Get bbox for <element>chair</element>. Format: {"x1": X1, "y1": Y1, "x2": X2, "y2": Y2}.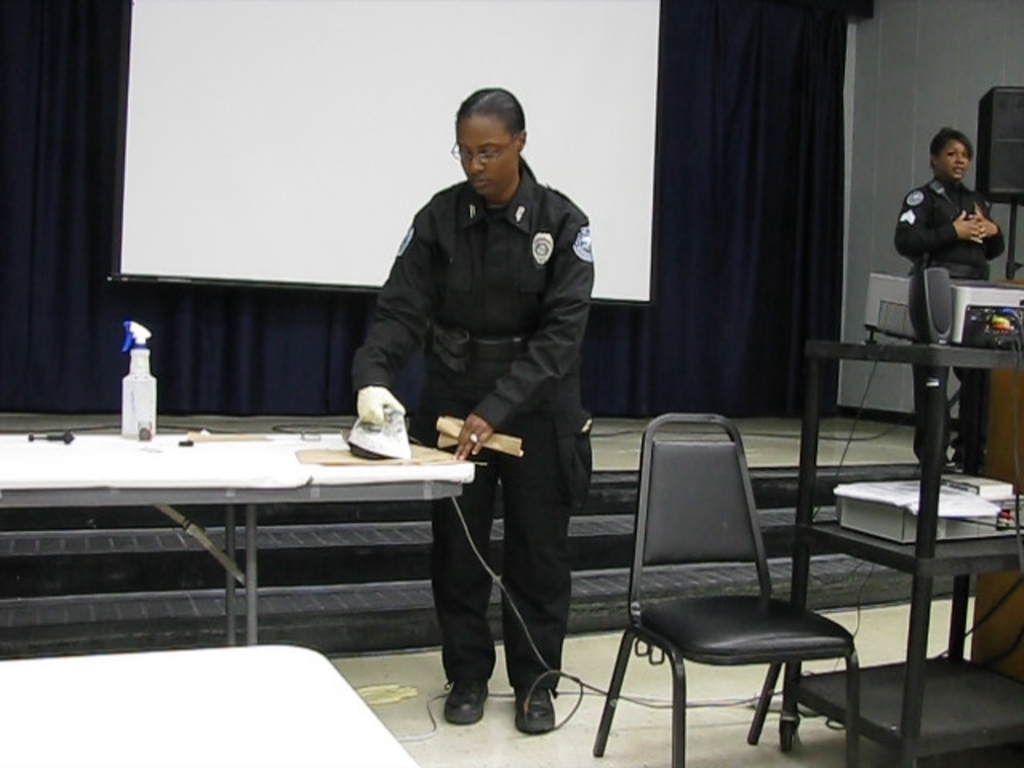
{"x1": 592, "y1": 418, "x2": 882, "y2": 767}.
